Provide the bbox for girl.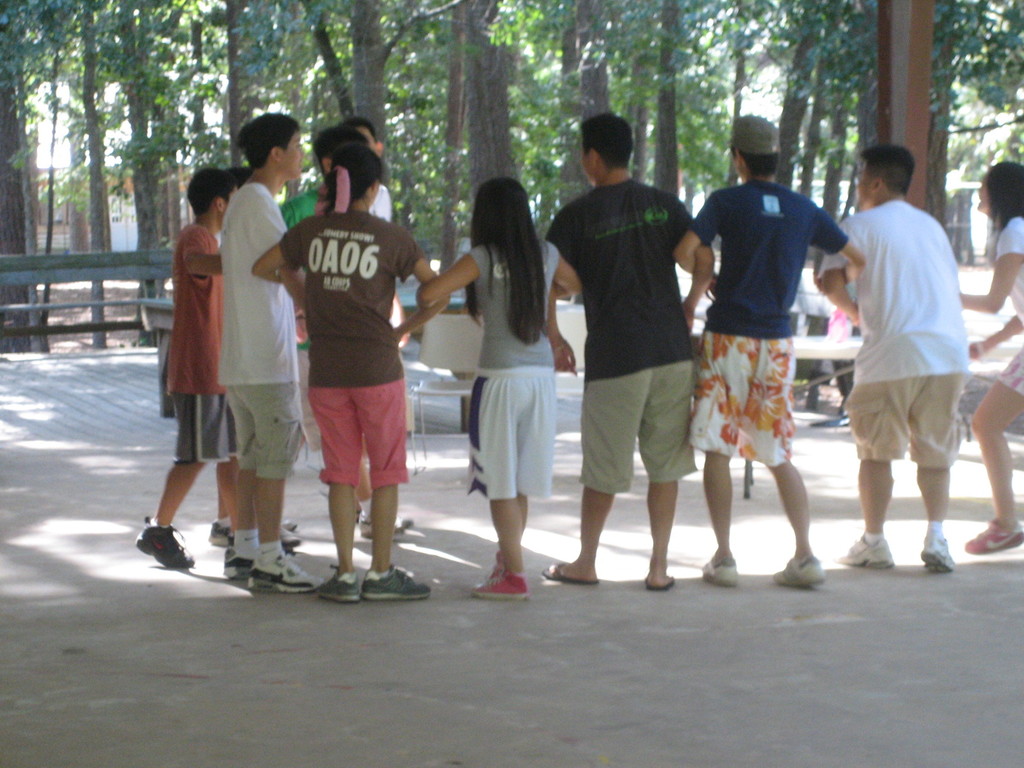
<box>246,150,449,595</box>.
